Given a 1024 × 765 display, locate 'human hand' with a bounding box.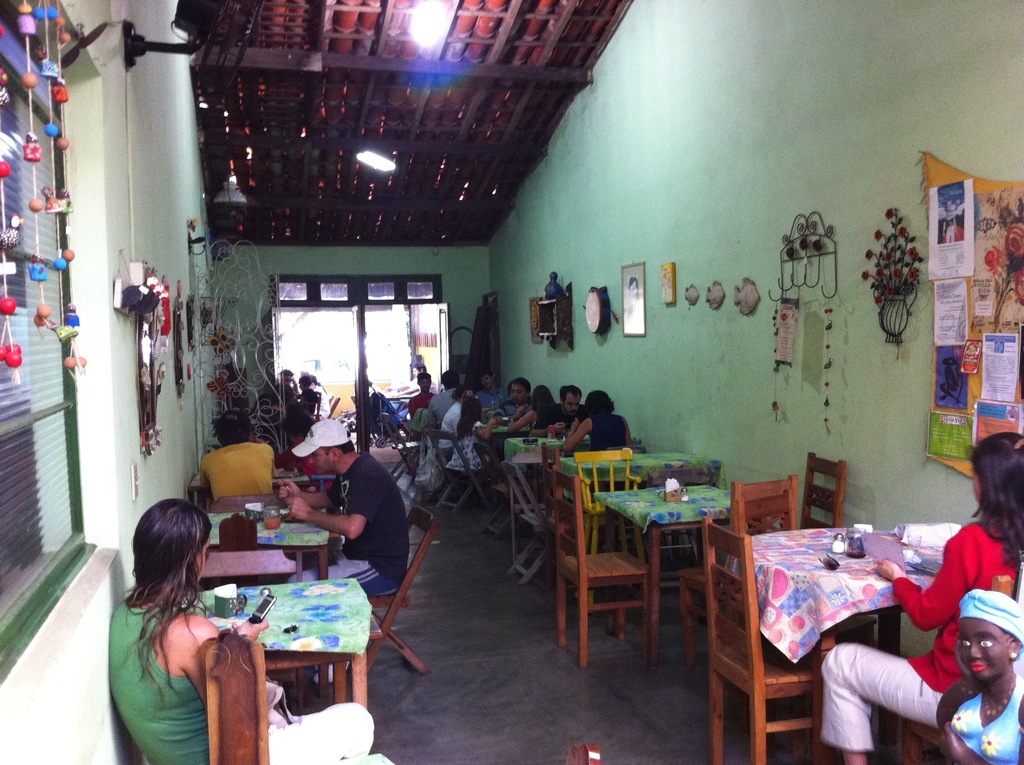
Located: {"x1": 938, "y1": 720, "x2": 973, "y2": 764}.
